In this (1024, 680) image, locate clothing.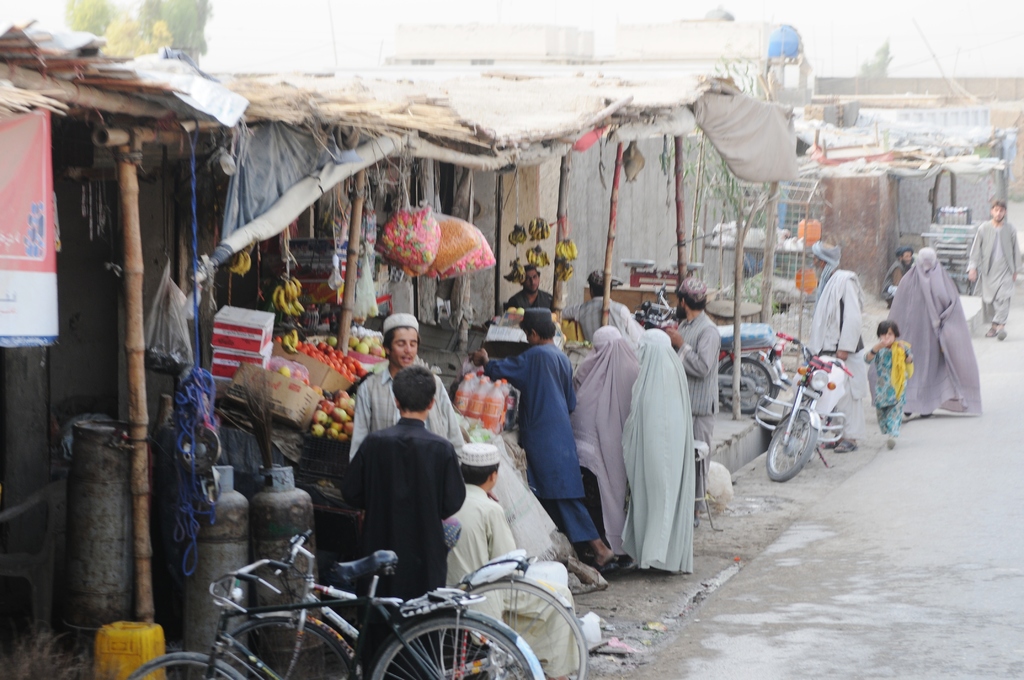
Bounding box: left=618, top=329, right=696, bottom=576.
